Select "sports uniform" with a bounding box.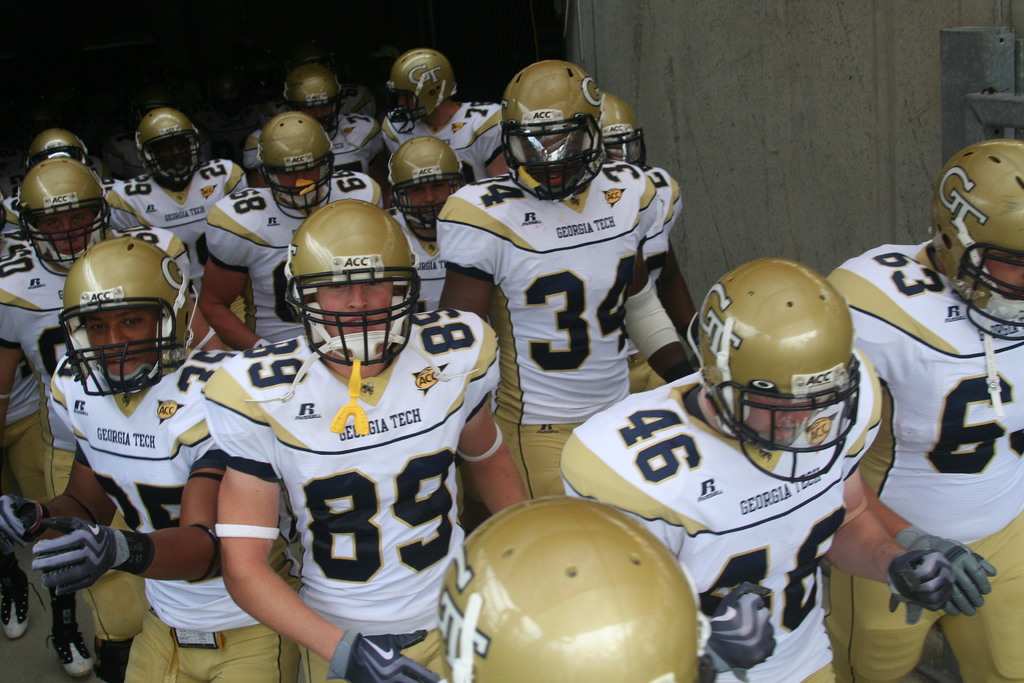
<bbox>198, 115, 380, 349</bbox>.
